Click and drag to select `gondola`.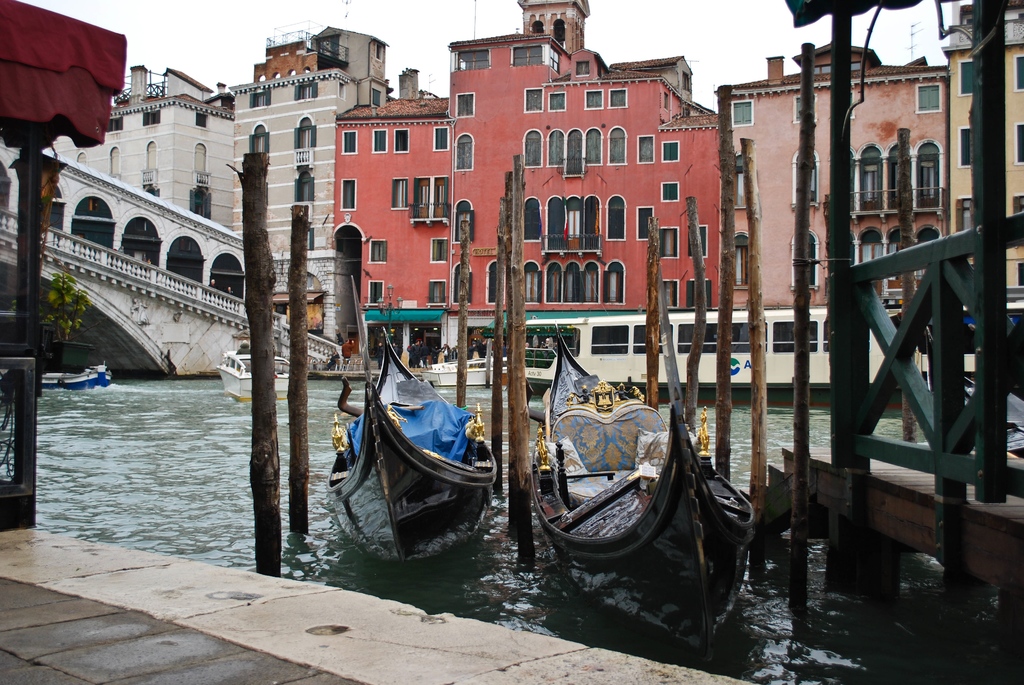
Selection: crop(511, 316, 764, 670).
